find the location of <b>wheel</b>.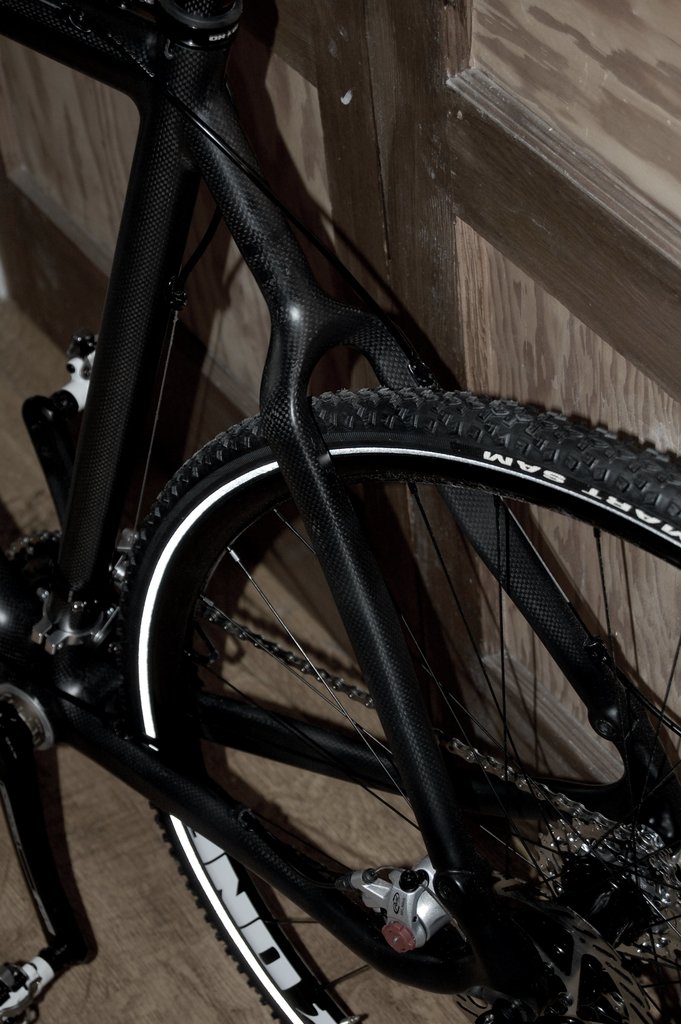
Location: box=[112, 382, 680, 1022].
